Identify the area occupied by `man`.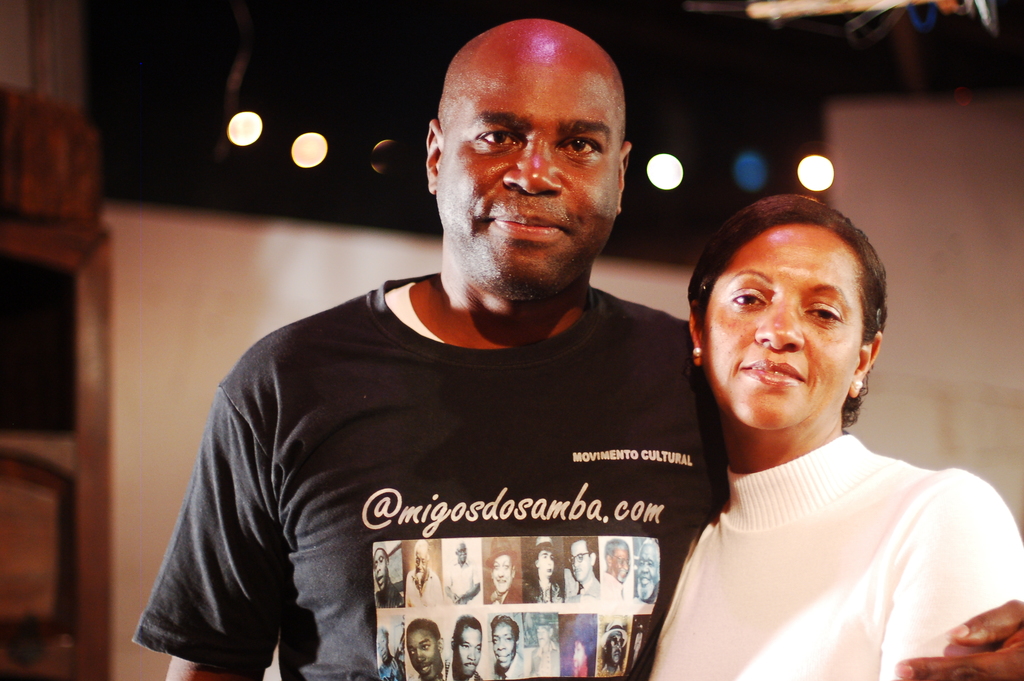
Area: 403:539:440:608.
